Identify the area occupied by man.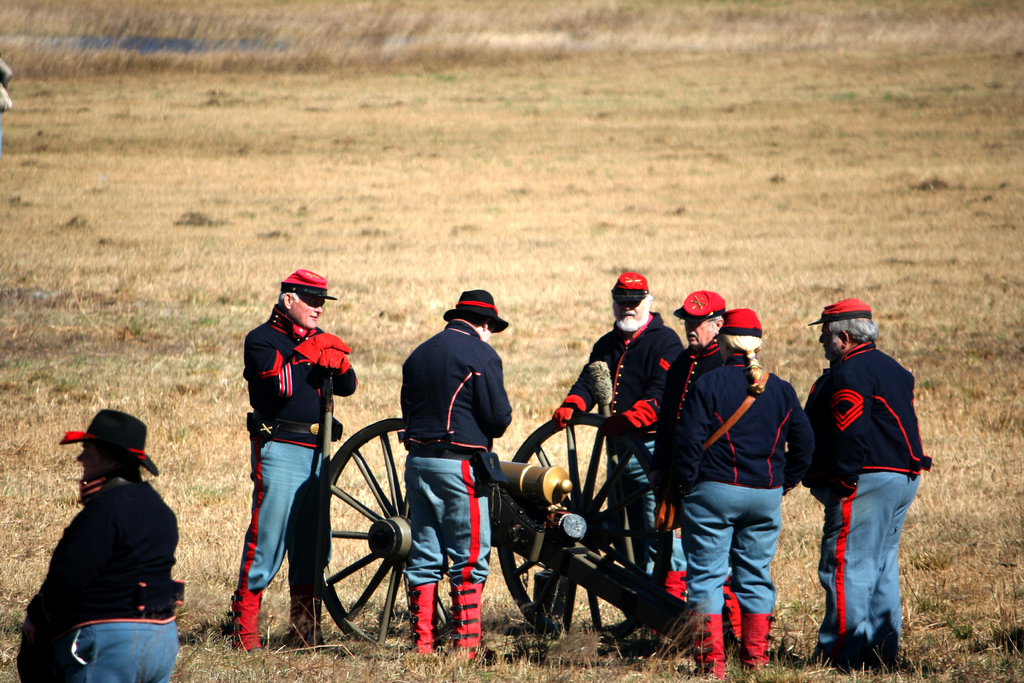
Area: (796, 291, 931, 675).
